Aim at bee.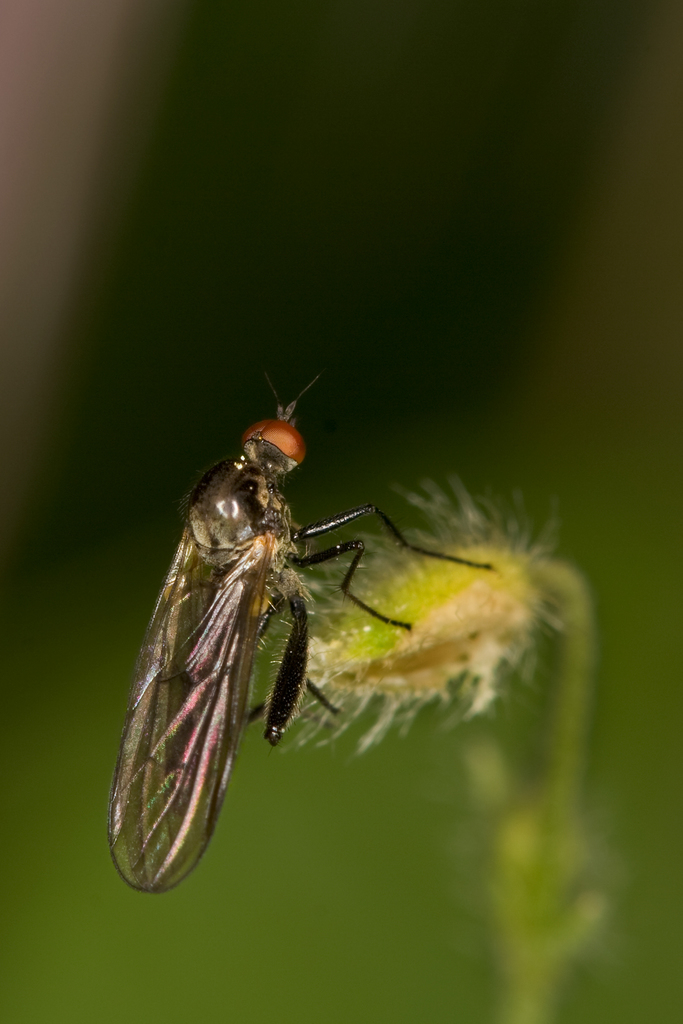
Aimed at crop(92, 361, 418, 909).
